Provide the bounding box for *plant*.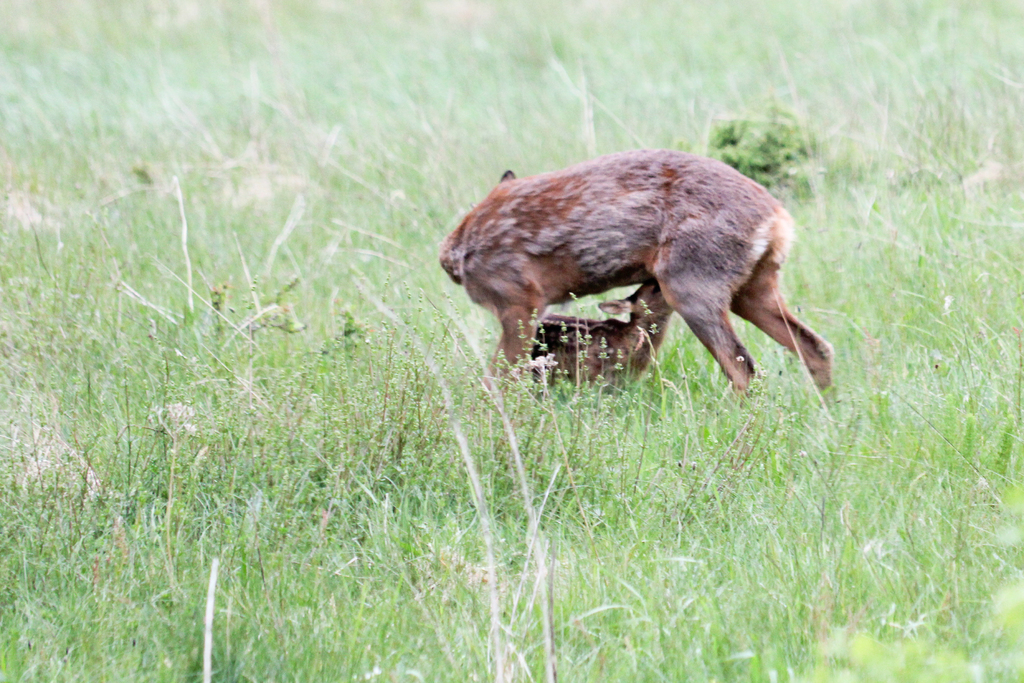
{"left": 703, "top": 103, "right": 816, "bottom": 193}.
